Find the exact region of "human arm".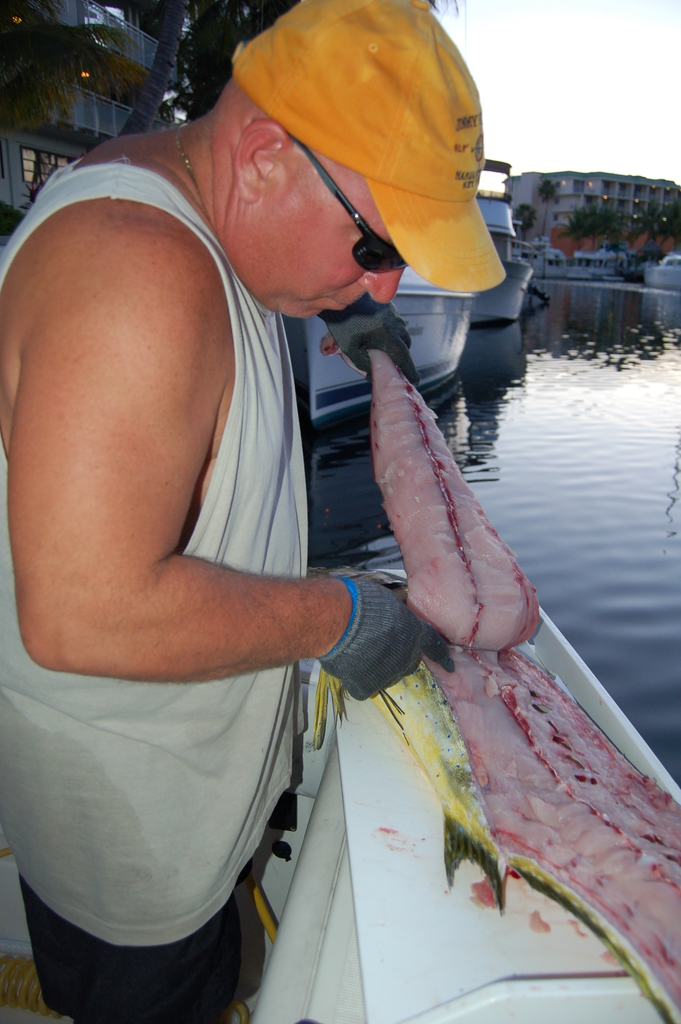
Exact region: [13,327,377,740].
